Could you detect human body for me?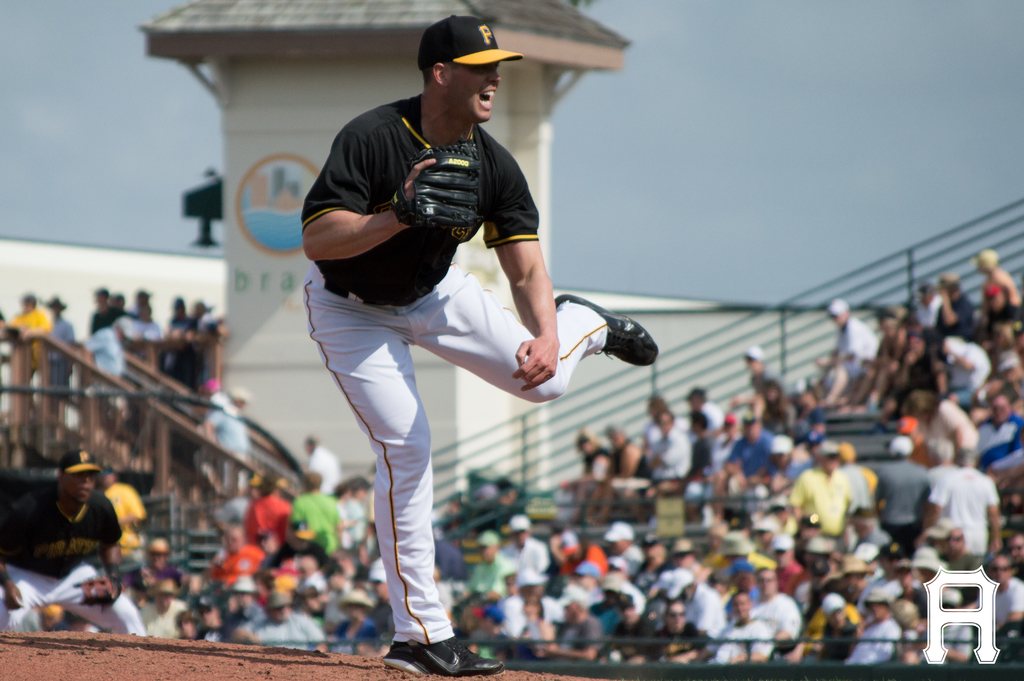
Detection result: 122 306 159 370.
